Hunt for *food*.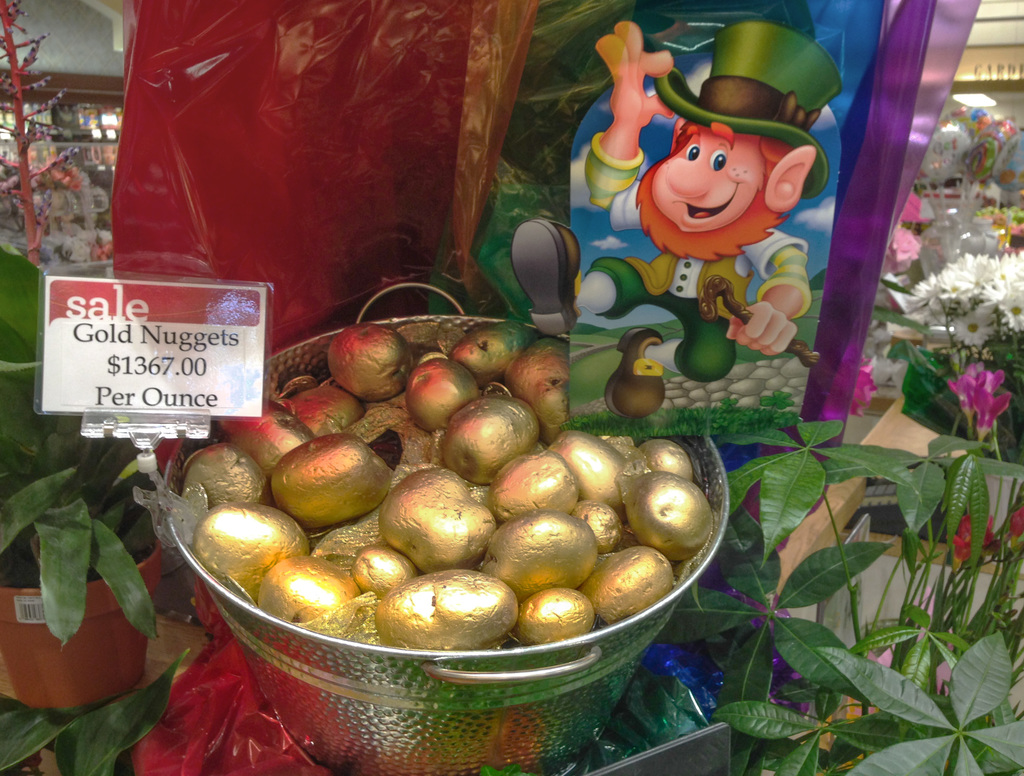
Hunted down at rect(278, 429, 397, 518).
